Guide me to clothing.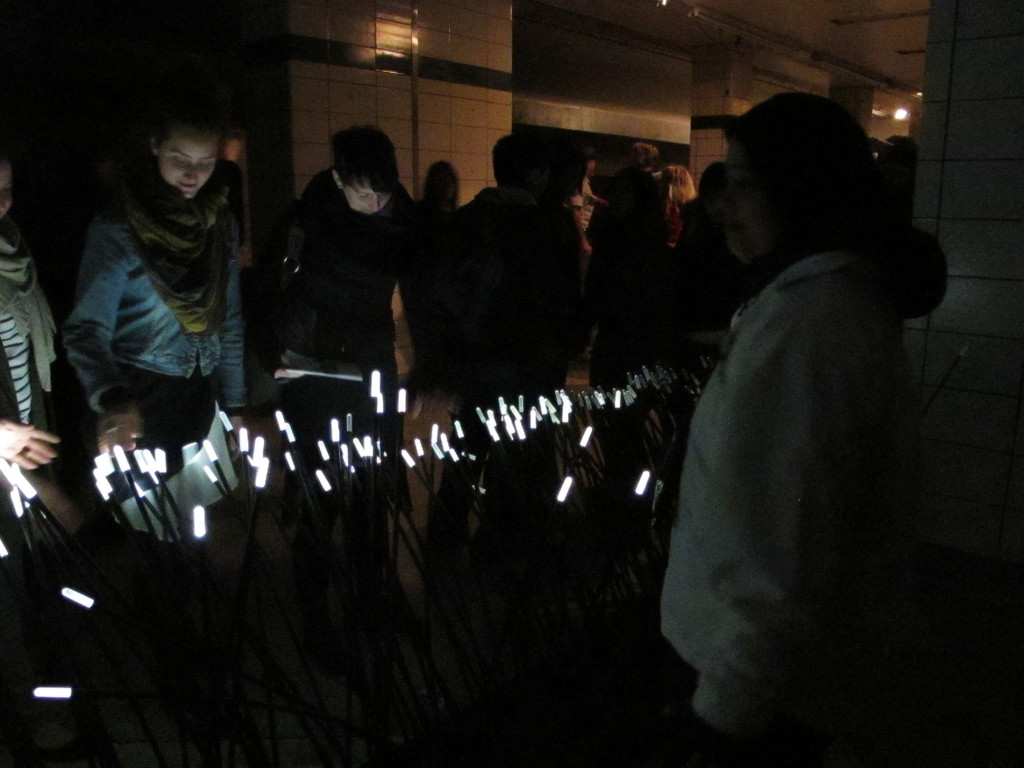
Guidance: (0,216,60,451).
